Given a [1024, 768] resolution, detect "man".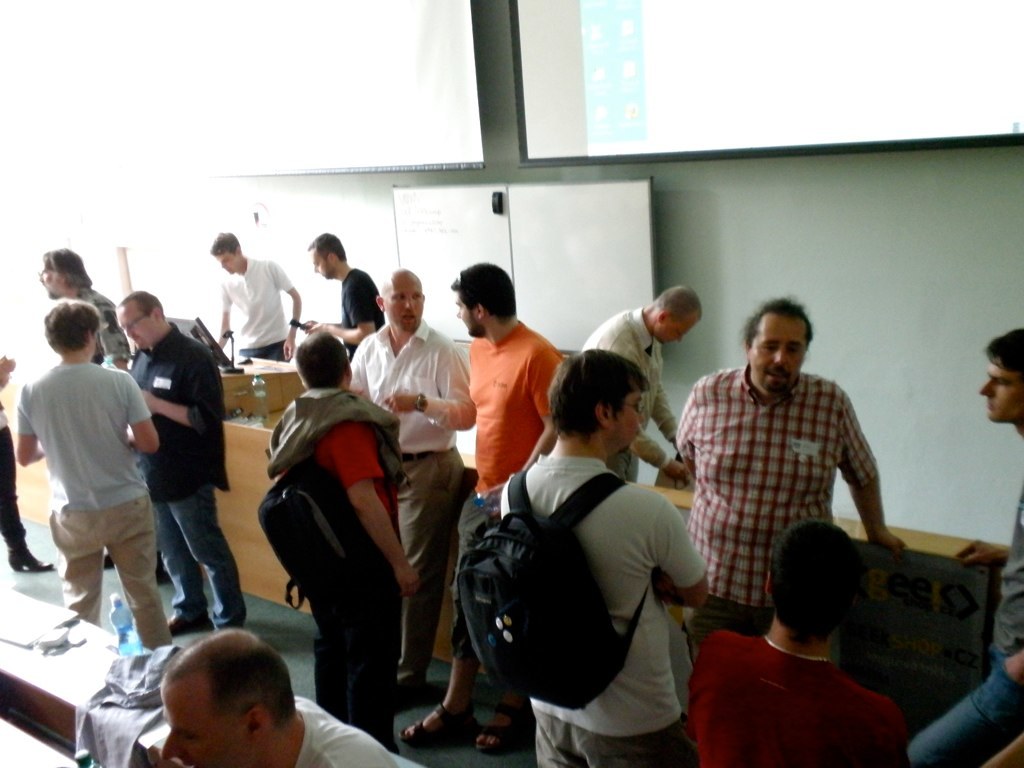
bbox(208, 229, 299, 362).
